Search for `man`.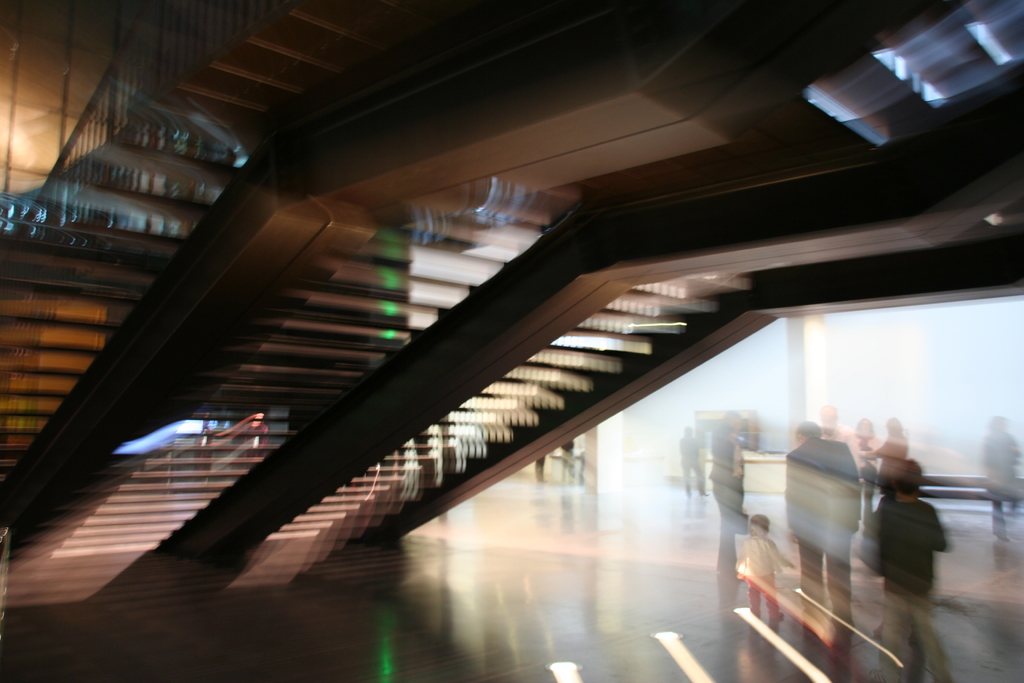
Found at bbox=[781, 419, 861, 649].
